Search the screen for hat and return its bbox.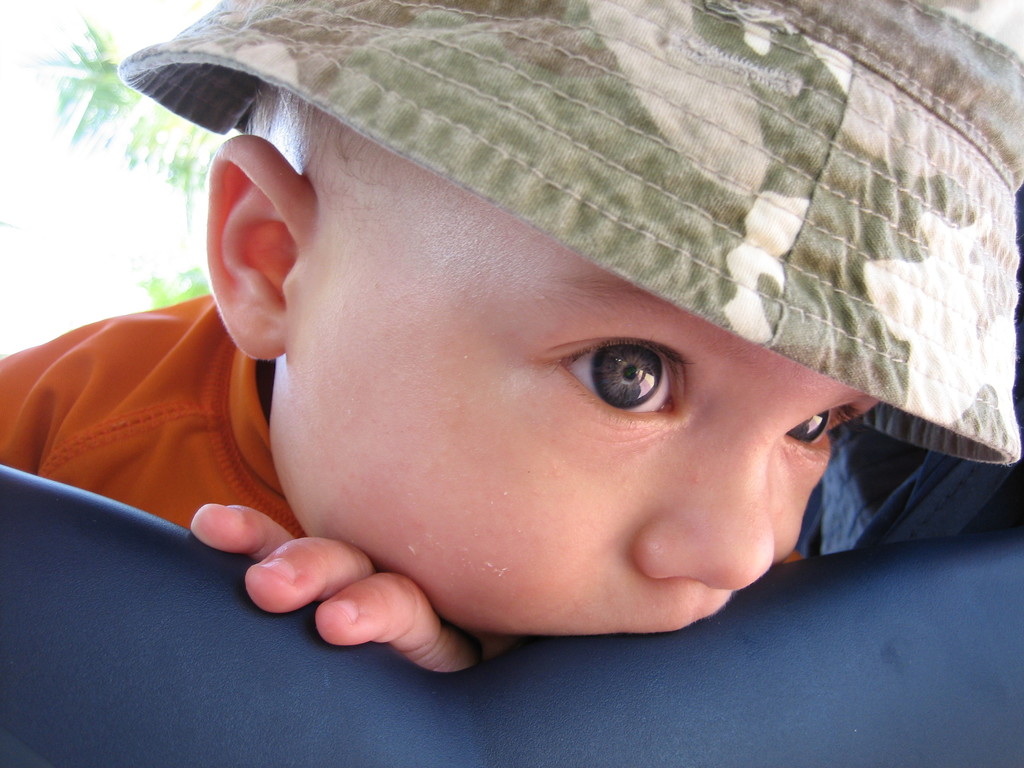
Found: <bbox>116, 0, 1023, 458</bbox>.
